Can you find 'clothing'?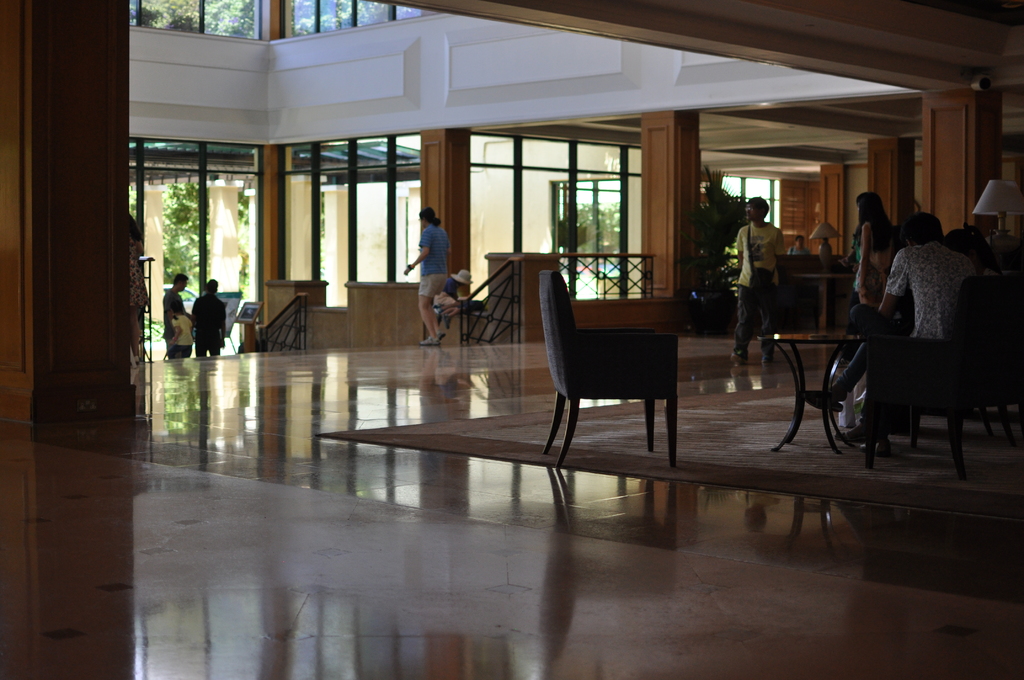
Yes, bounding box: region(163, 290, 189, 344).
